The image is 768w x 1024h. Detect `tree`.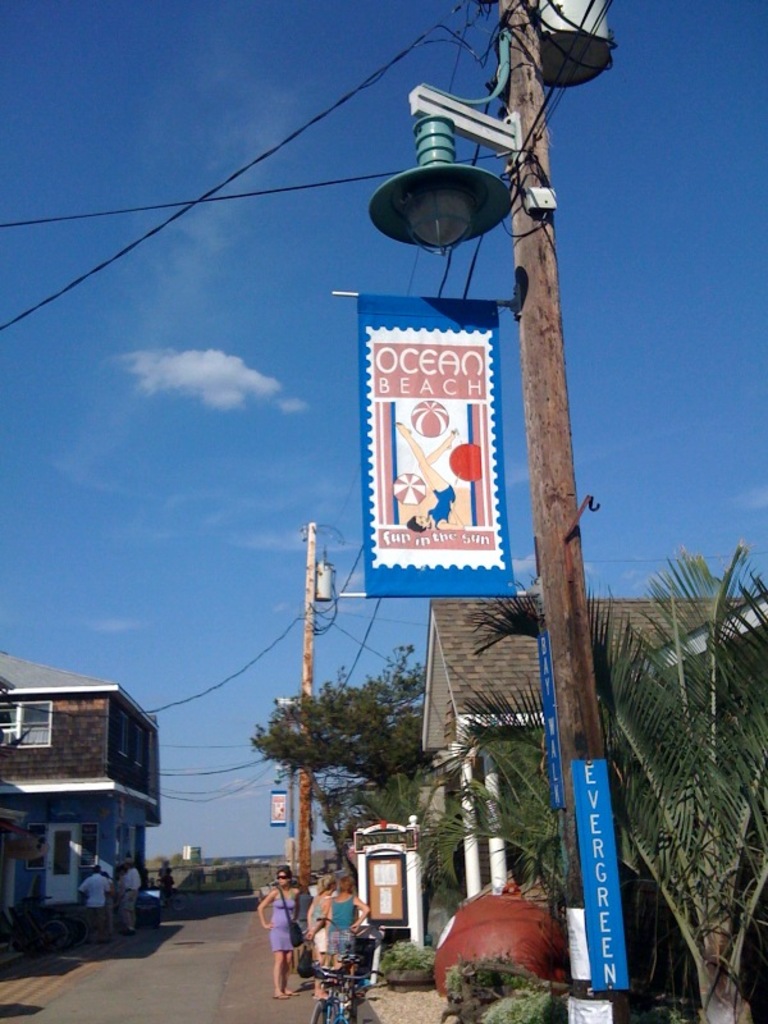
Detection: crop(589, 502, 765, 995).
